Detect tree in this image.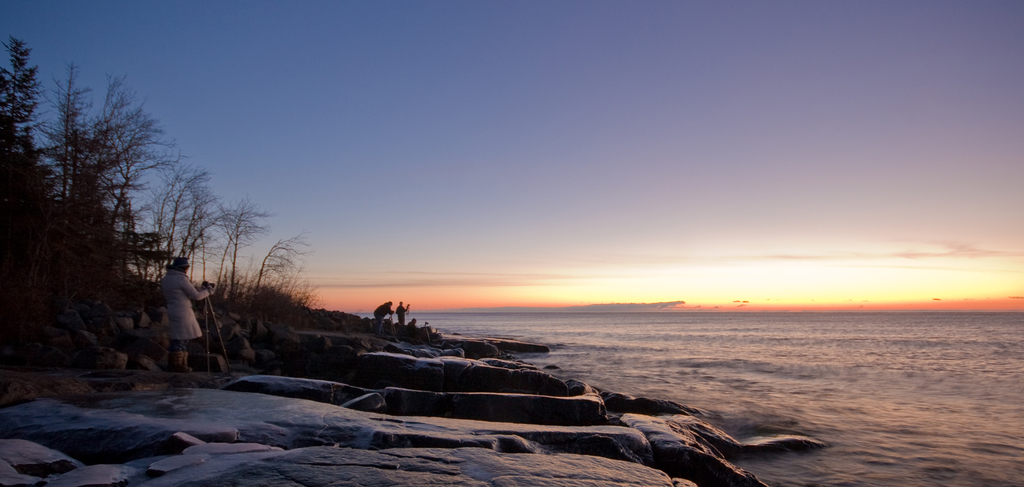
Detection: [left=26, top=70, right=162, bottom=335].
